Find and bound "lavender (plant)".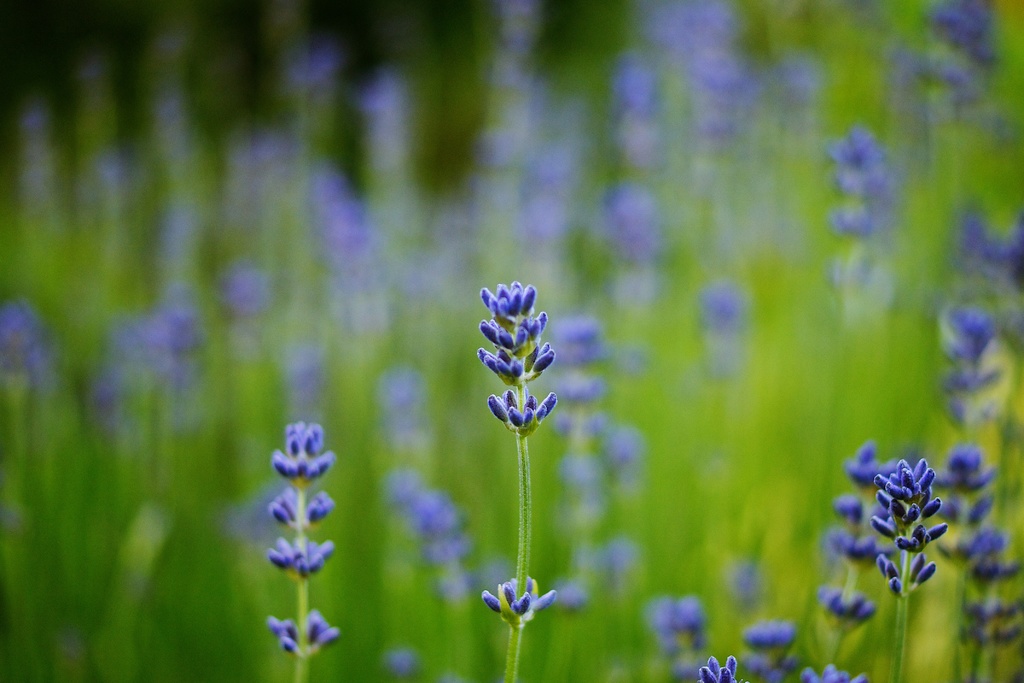
Bound: 866,452,951,682.
